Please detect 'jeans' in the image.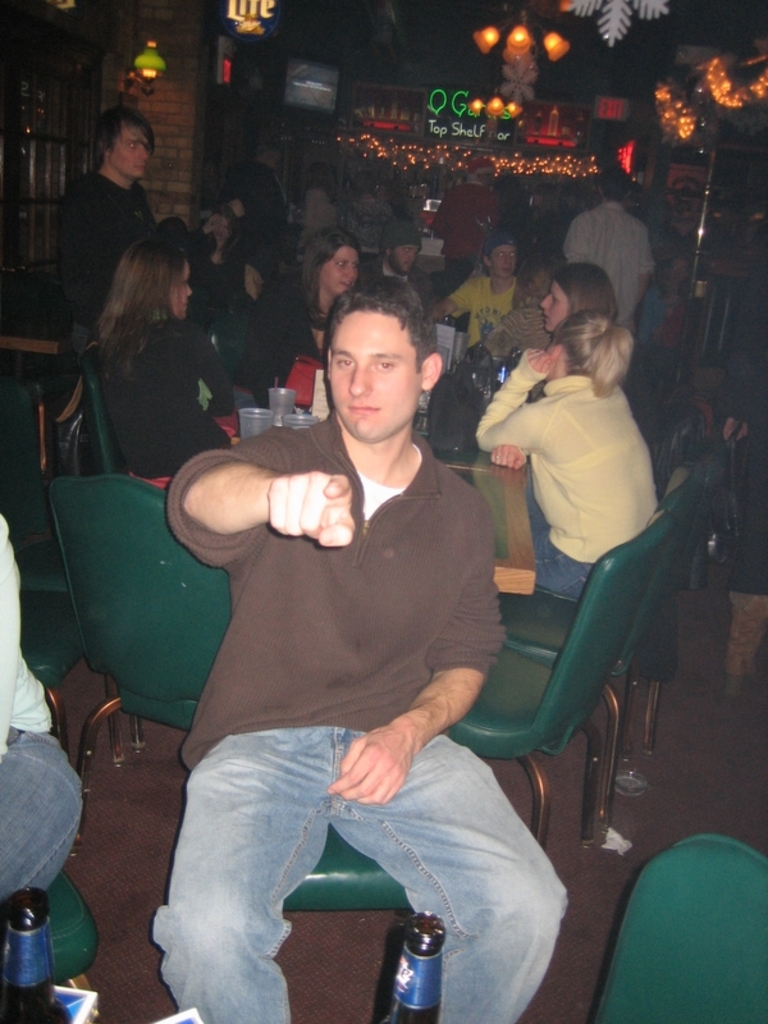
pyautogui.locateOnScreen(516, 495, 584, 616).
